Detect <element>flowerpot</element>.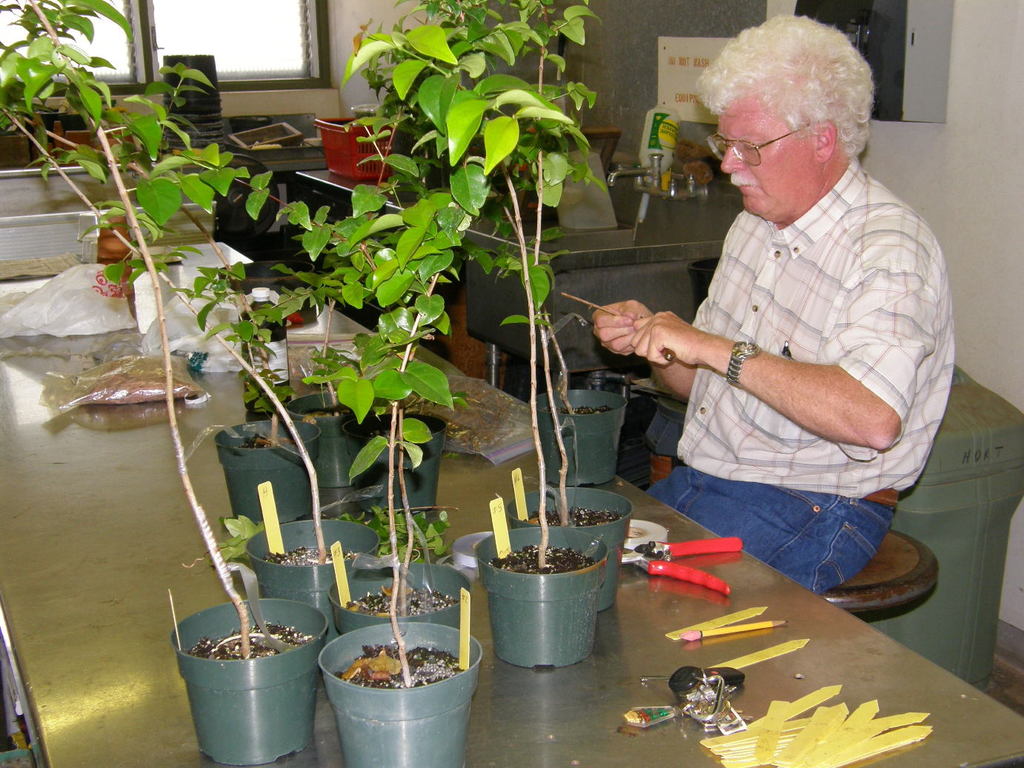
Detected at region(327, 559, 474, 638).
